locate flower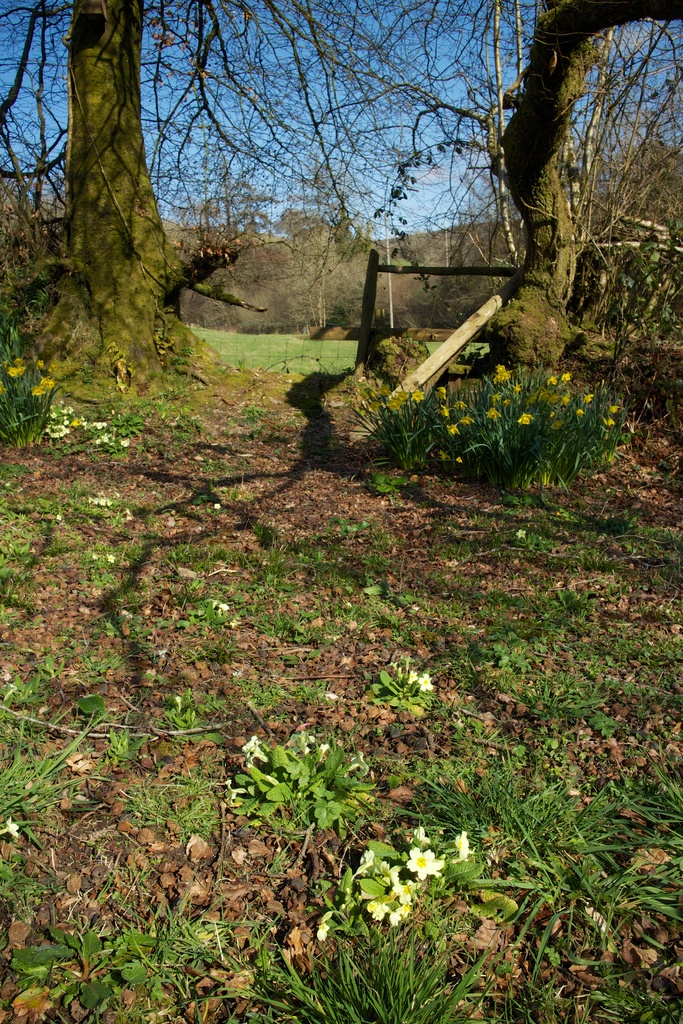
315,909,336,939
